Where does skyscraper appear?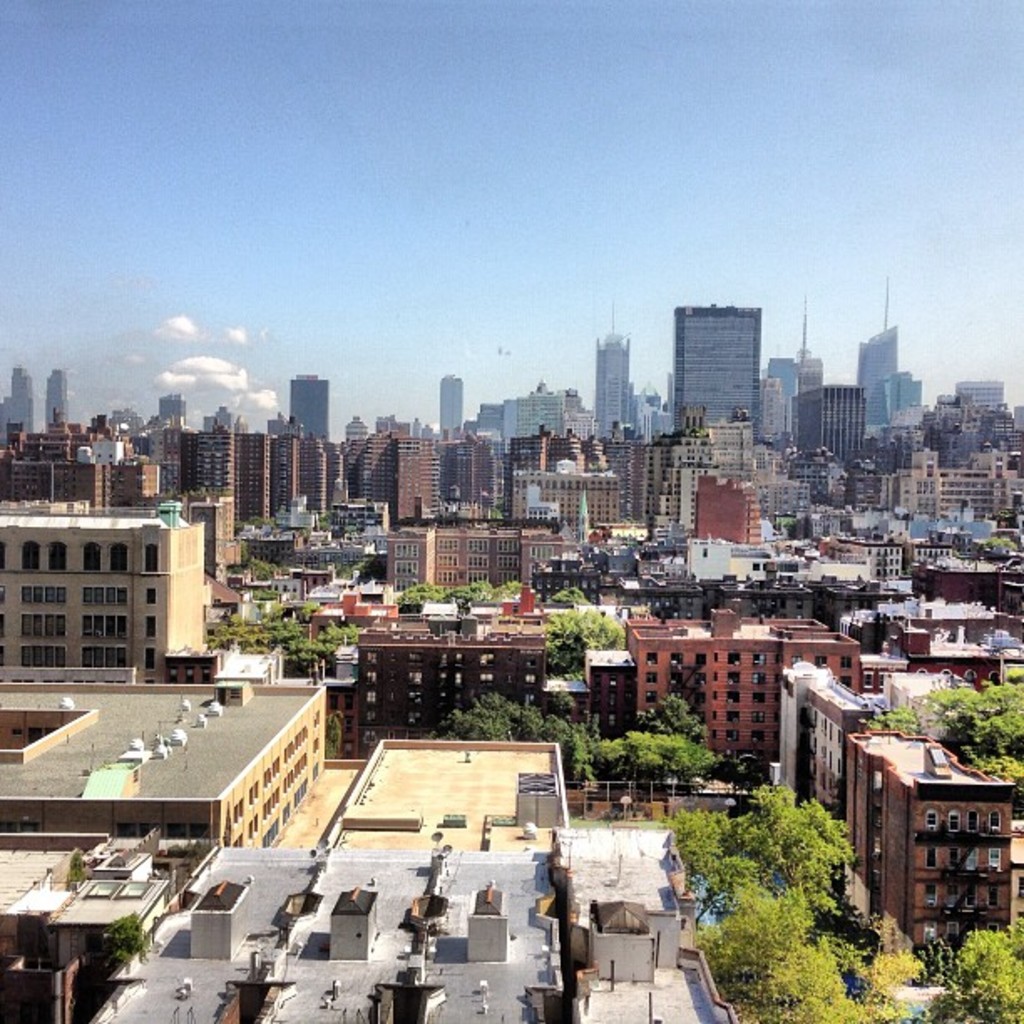
Appears at detection(939, 400, 1022, 428).
